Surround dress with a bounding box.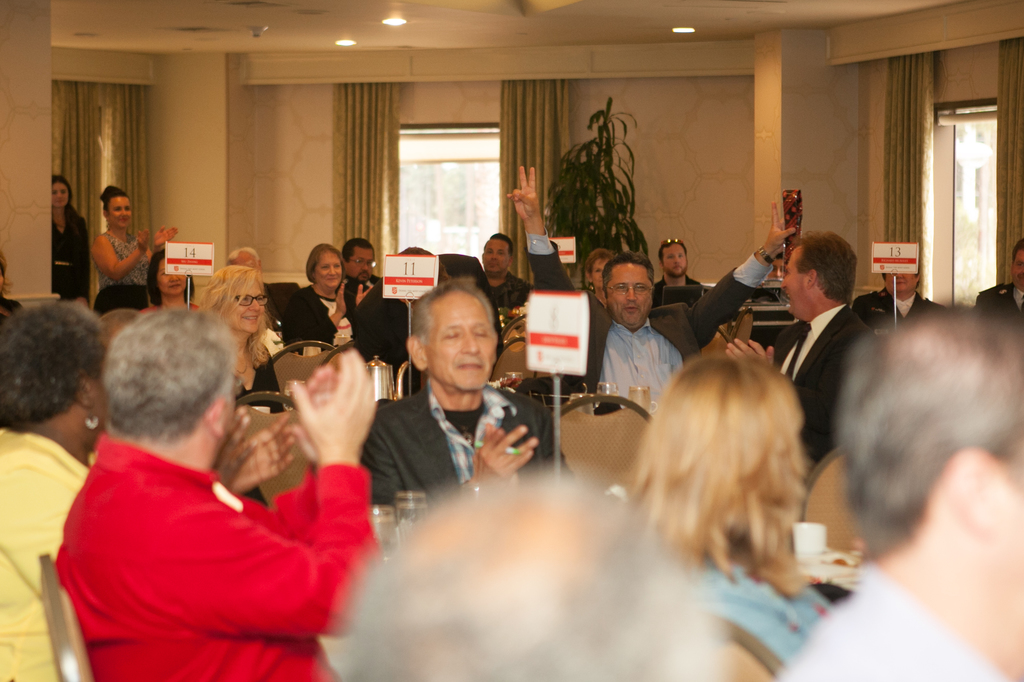
[x1=773, y1=553, x2=1006, y2=681].
